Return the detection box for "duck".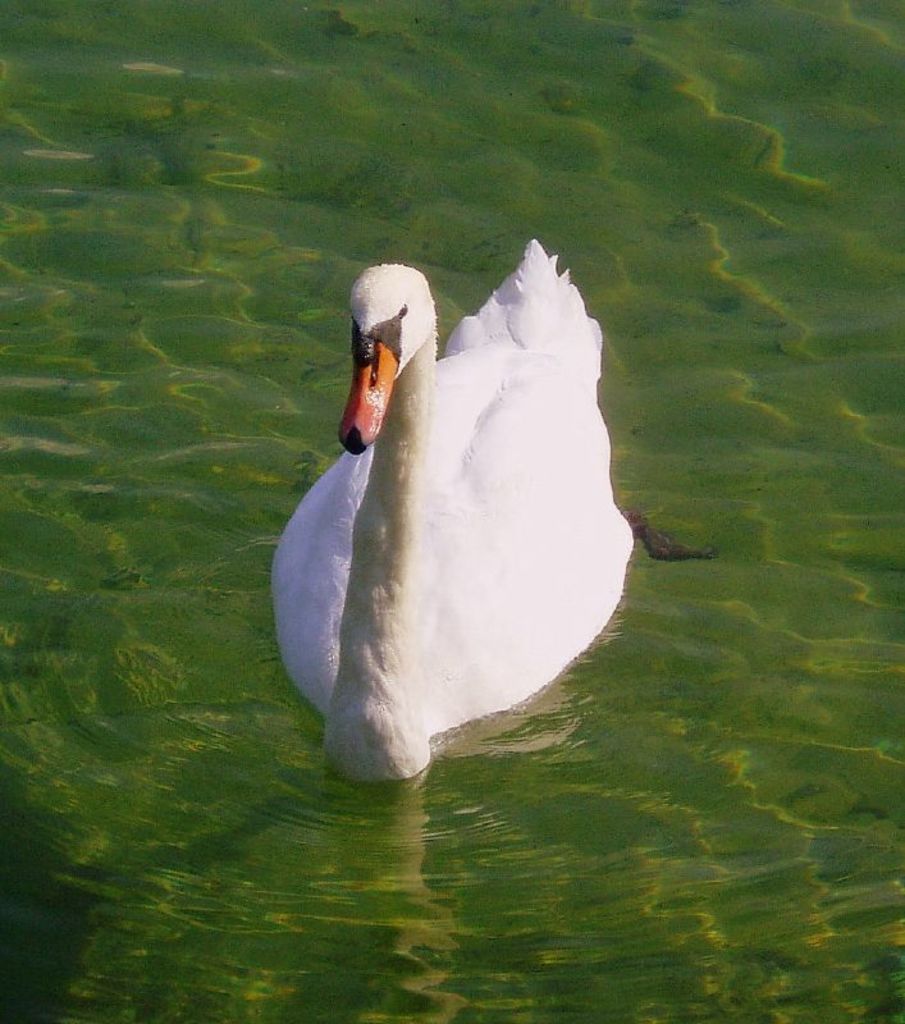
271, 255, 694, 778.
